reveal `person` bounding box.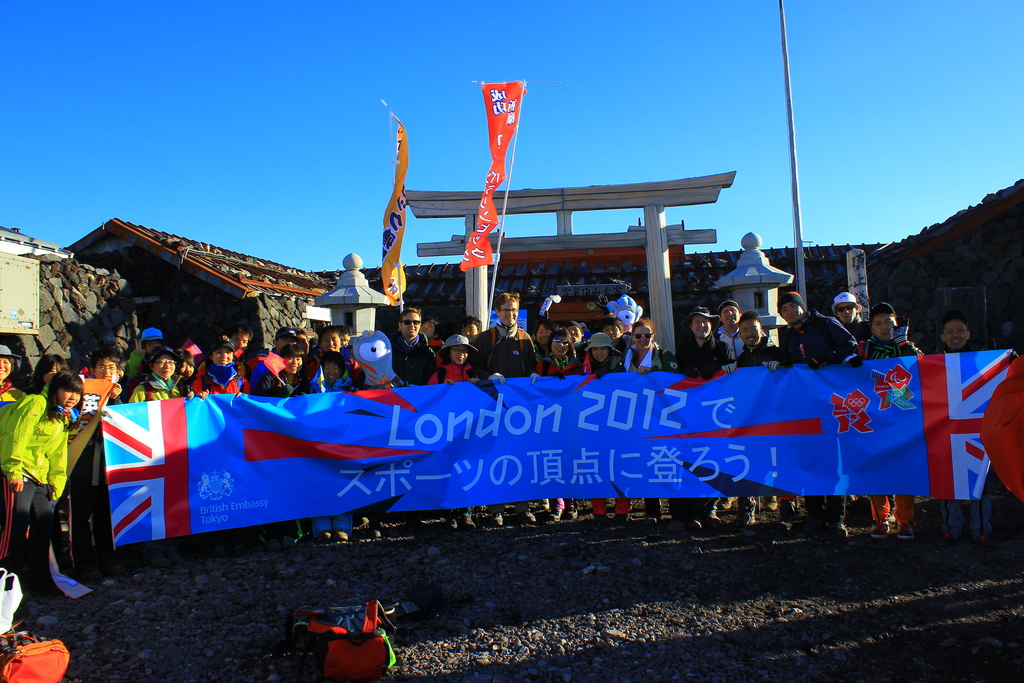
Revealed: select_region(11, 355, 77, 609).
